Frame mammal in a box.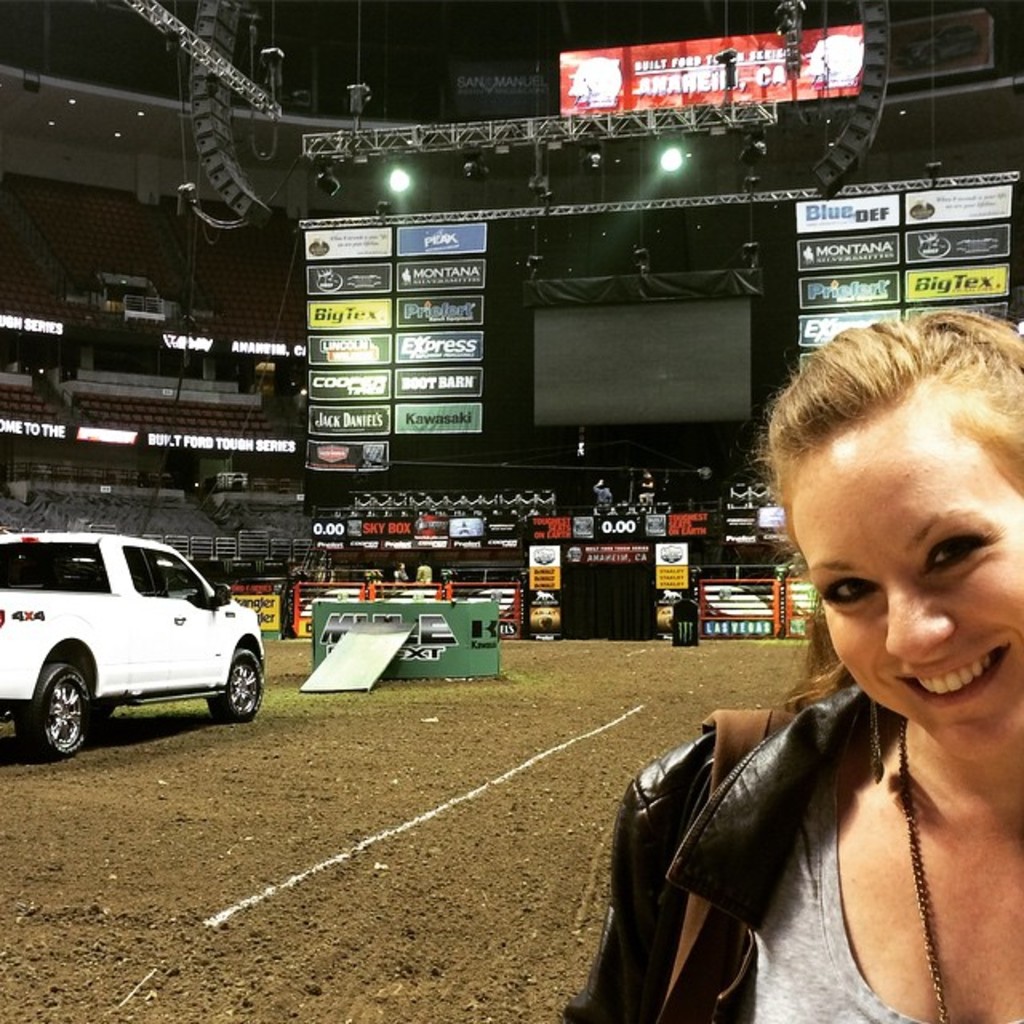
{"left": 413, "top": 562, "right": 432, "bottom": 586}.
